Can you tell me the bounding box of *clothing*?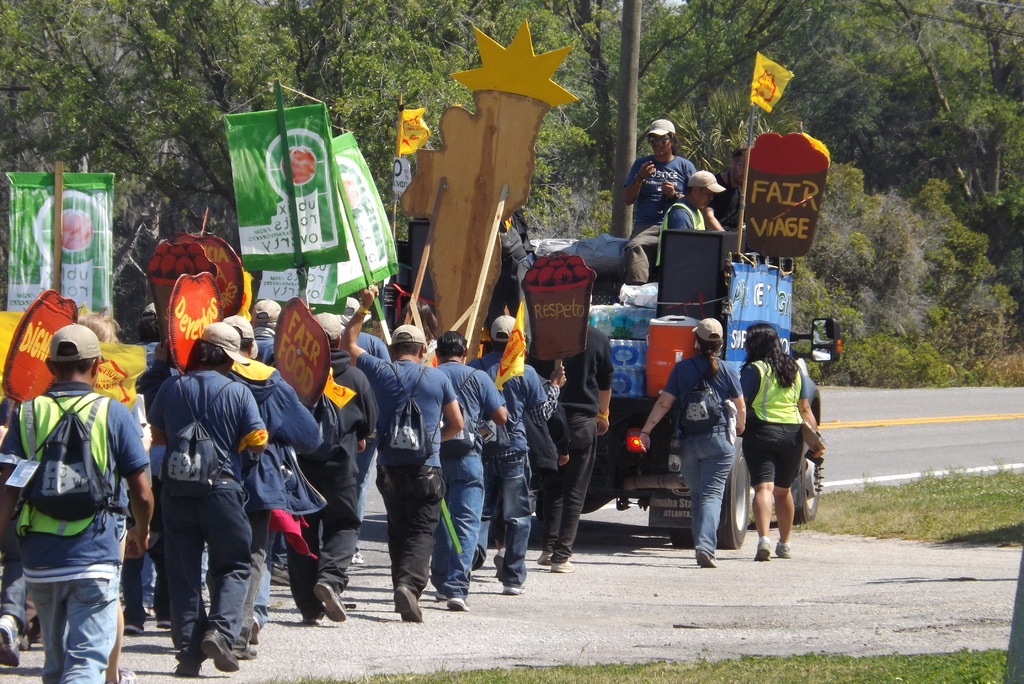
bbox=(463, 354, 551, 451).
